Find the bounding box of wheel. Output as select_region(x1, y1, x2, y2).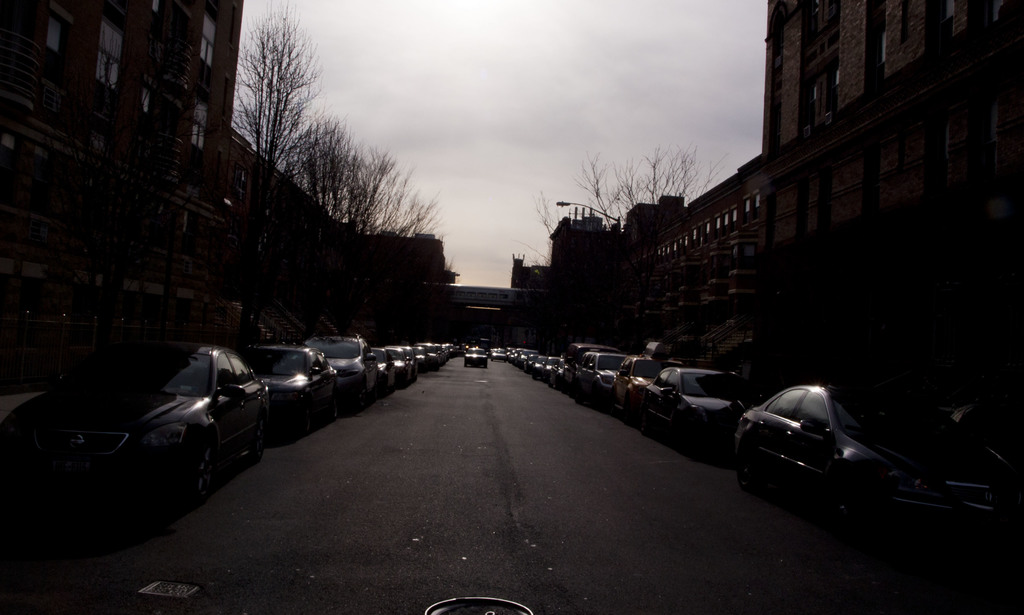
select_region(184, 450, 216, 493).
